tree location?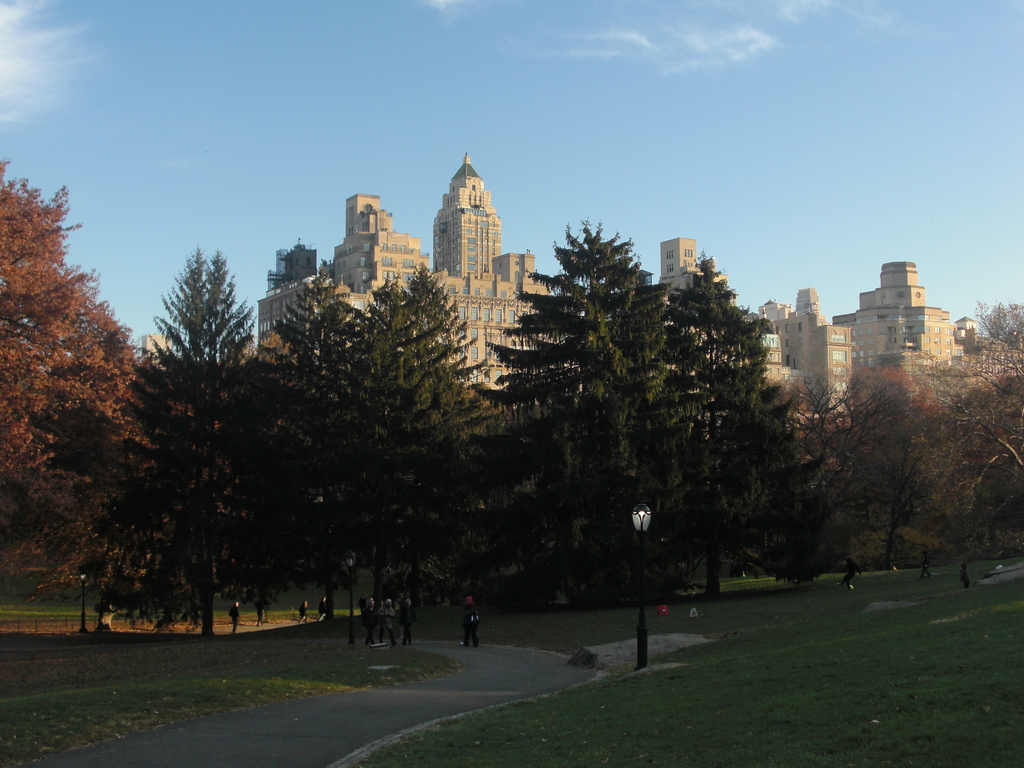
rect(0, 151, 225, 627)
